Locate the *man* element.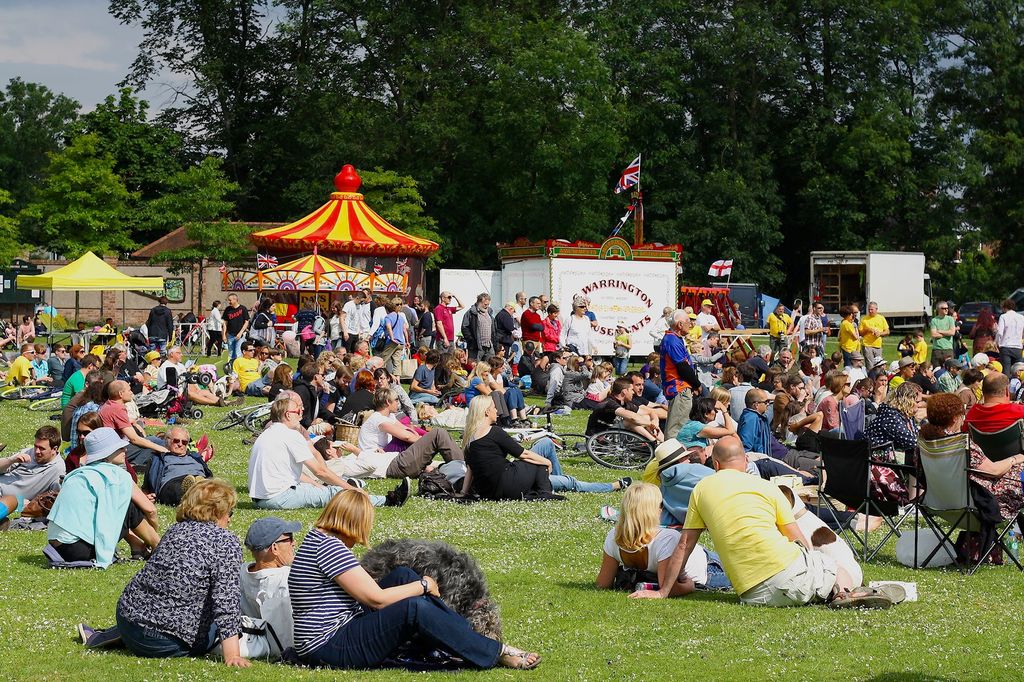
Element bbox: 230,342,268,396.
